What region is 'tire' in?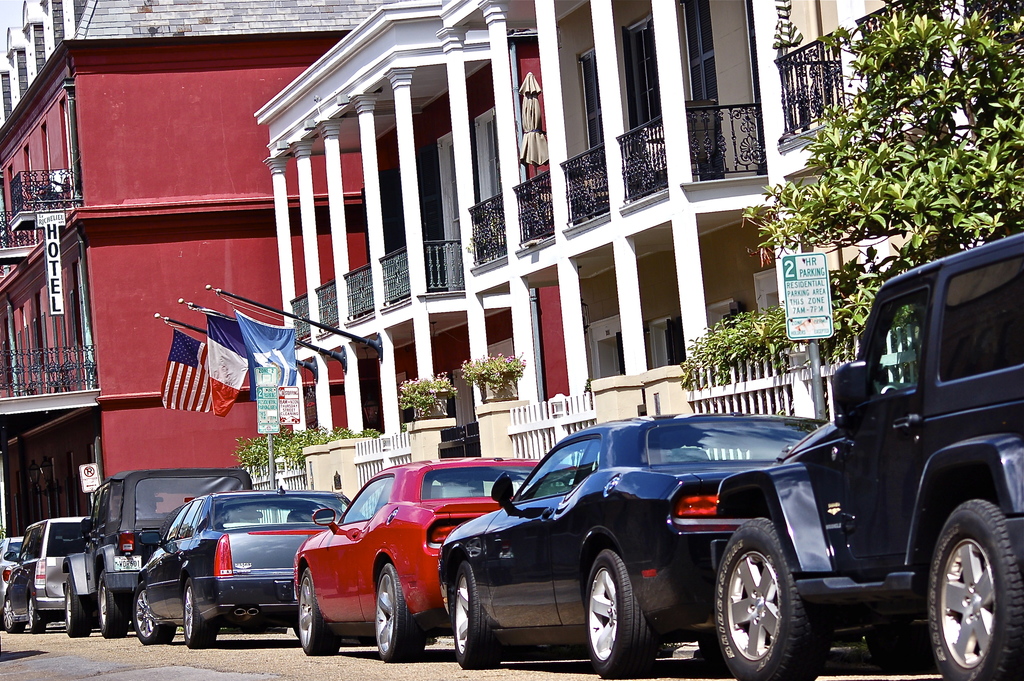
[95,580,130,637].
